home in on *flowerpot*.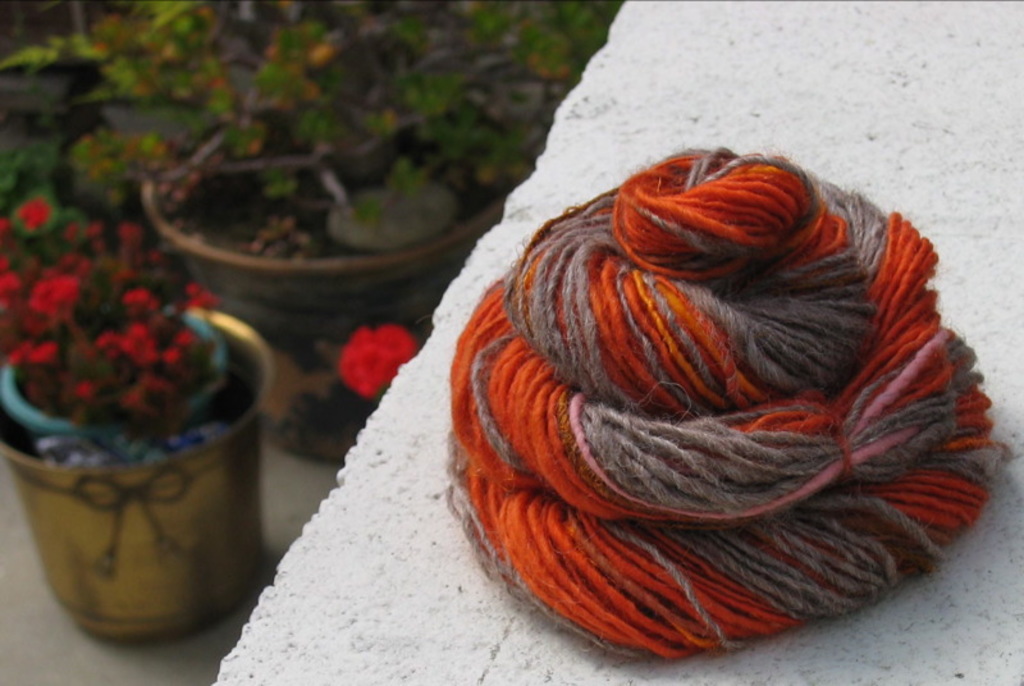
Homed in at [left=145, top=101, right=522, bottom=458].
